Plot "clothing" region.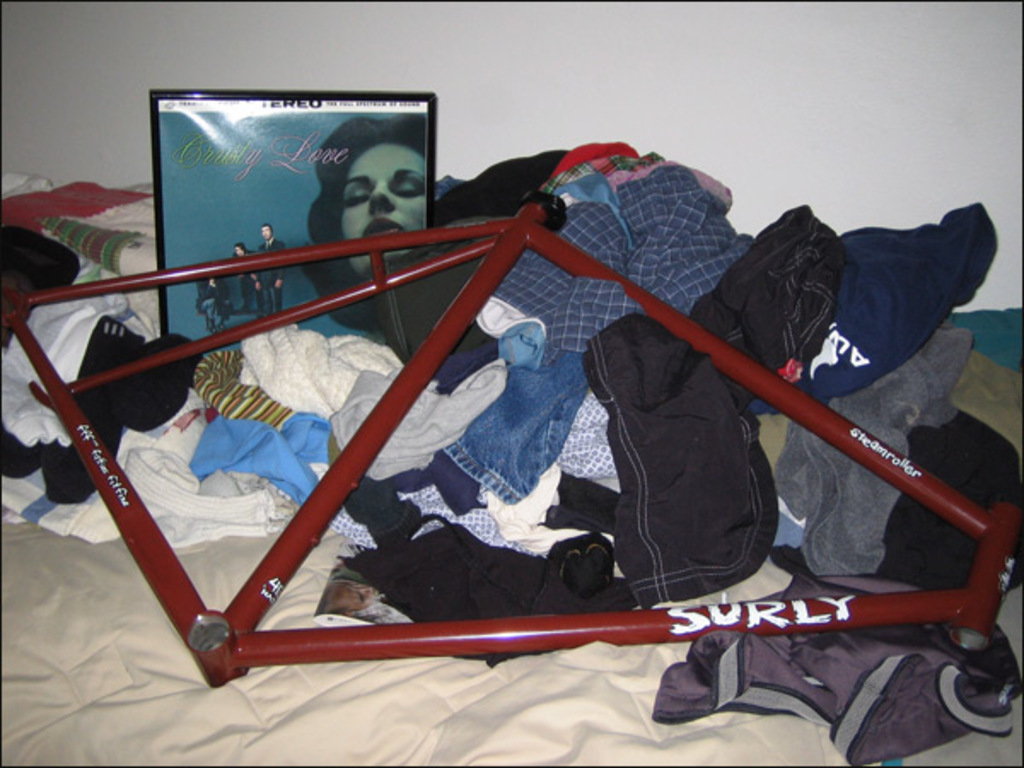
Plotted at bbox(579, 200, 852, 608).
